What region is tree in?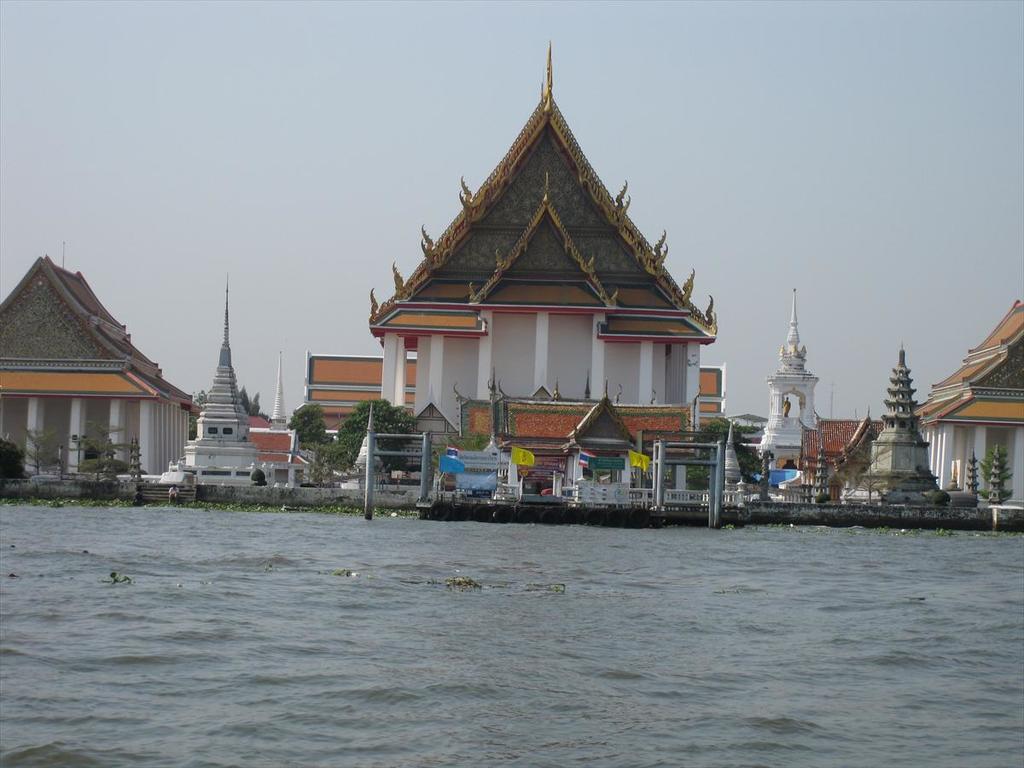
box=[238, 388, 264, 412].
